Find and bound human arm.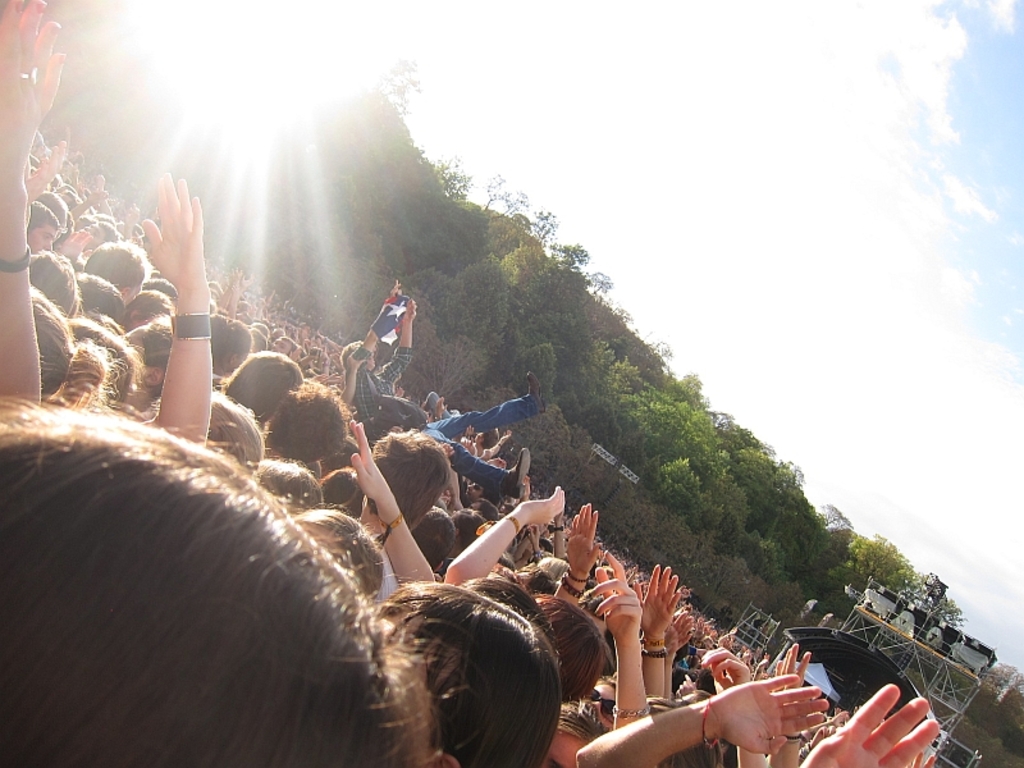
Bound: locate(908, 745, 936, 767).
